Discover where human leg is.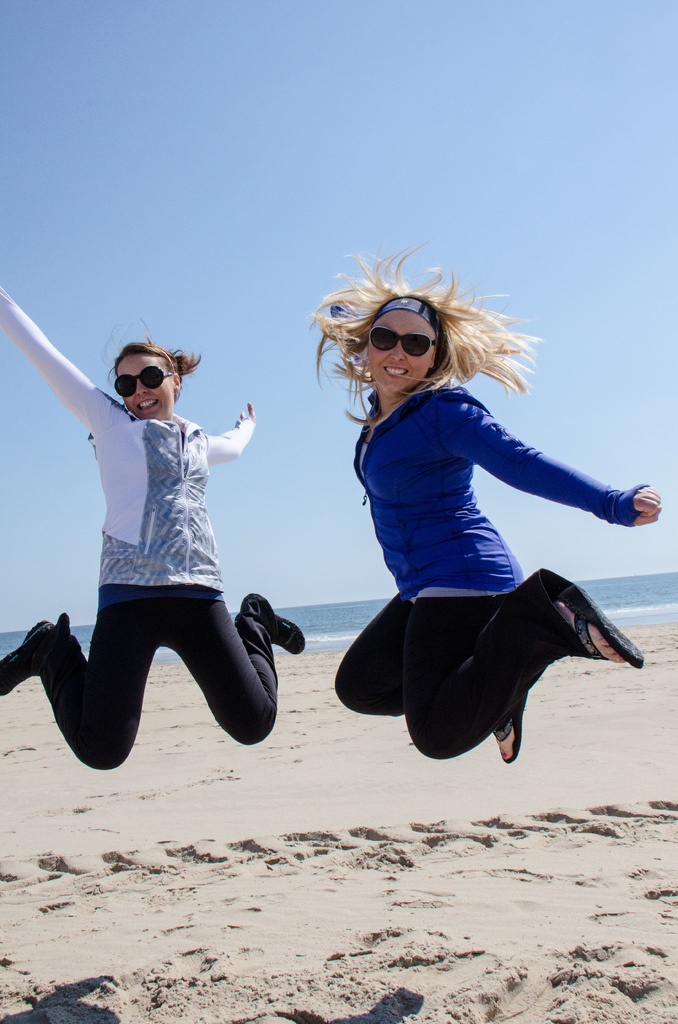
Discovered at <bbox>343, 596, 524, 771</bbox>.
